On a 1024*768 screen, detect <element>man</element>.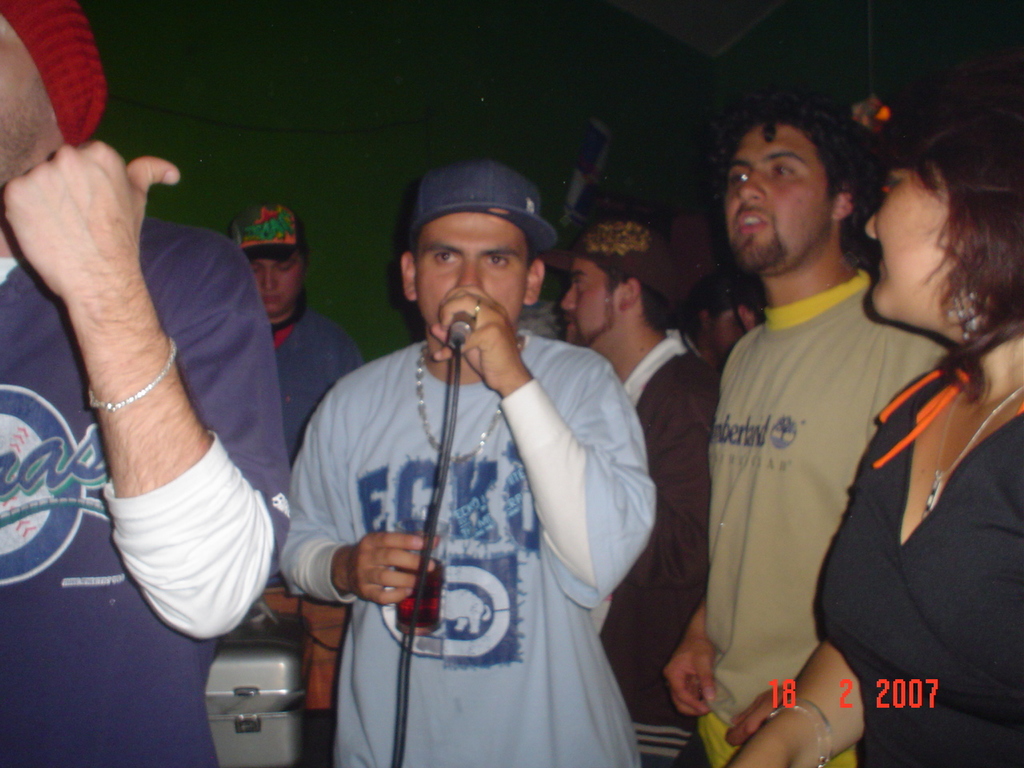
280, 158, 654, 767.
